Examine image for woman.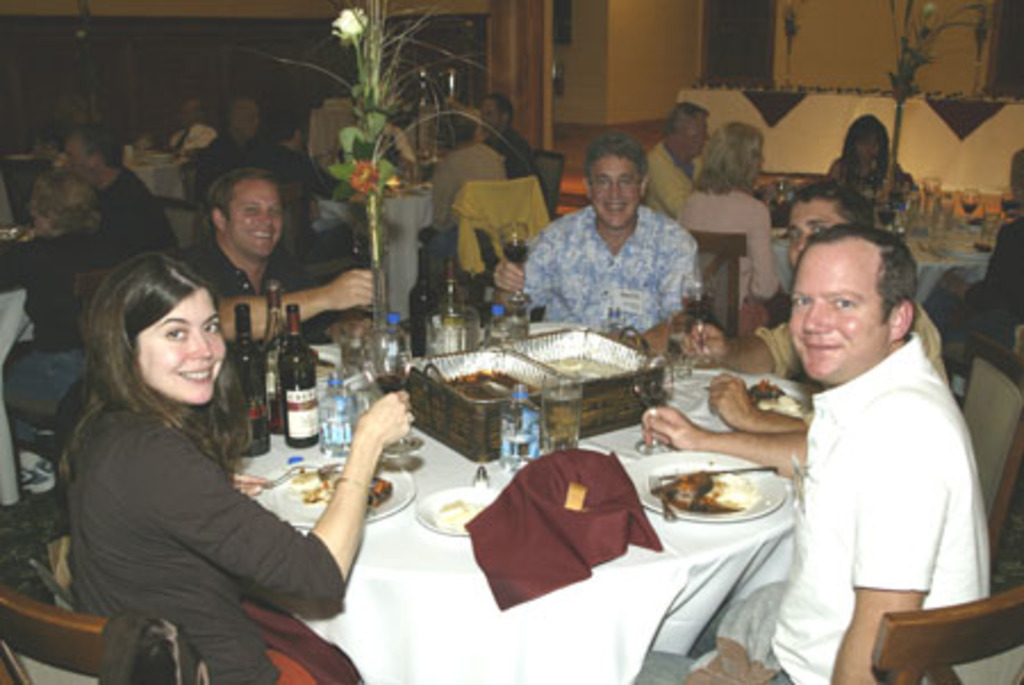
Examination result: 815,100,919,230.
